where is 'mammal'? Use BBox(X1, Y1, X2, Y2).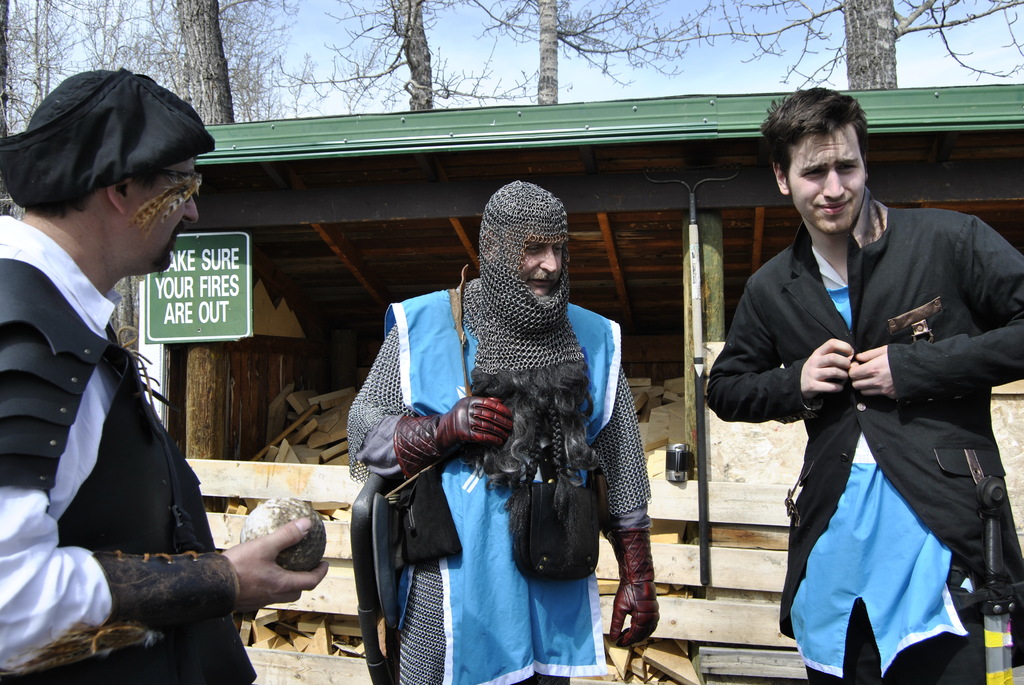
BBox(342, 210, 660, 684).
